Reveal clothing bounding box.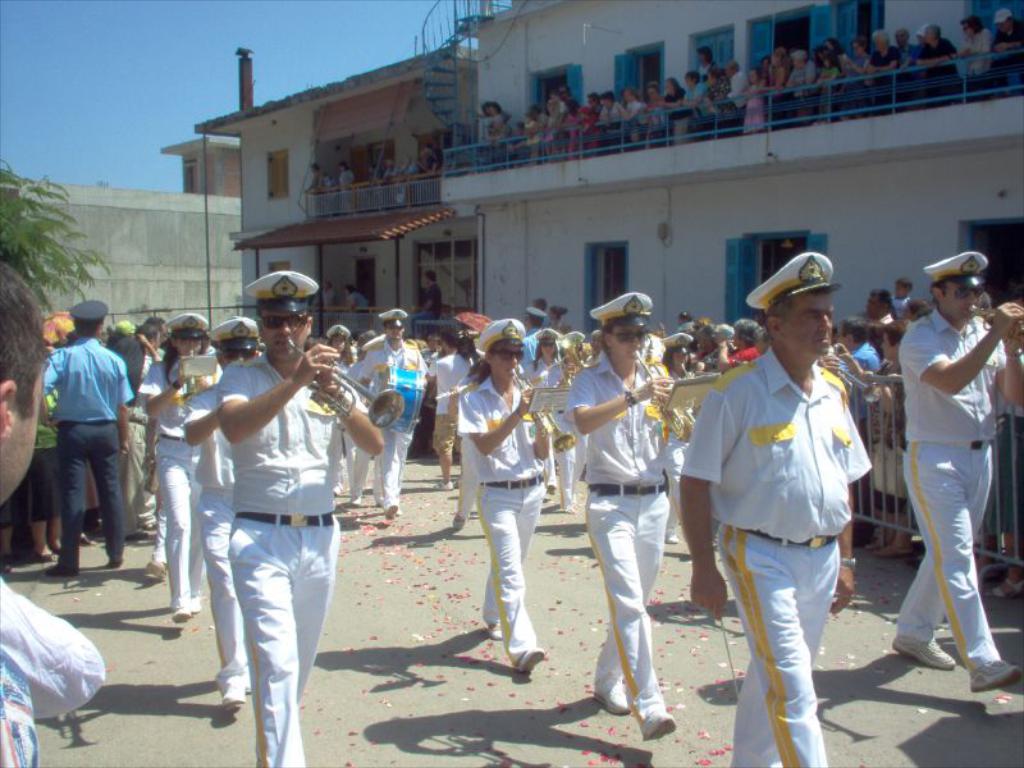
Revealed: bbox(882, 362, 914, 508).
